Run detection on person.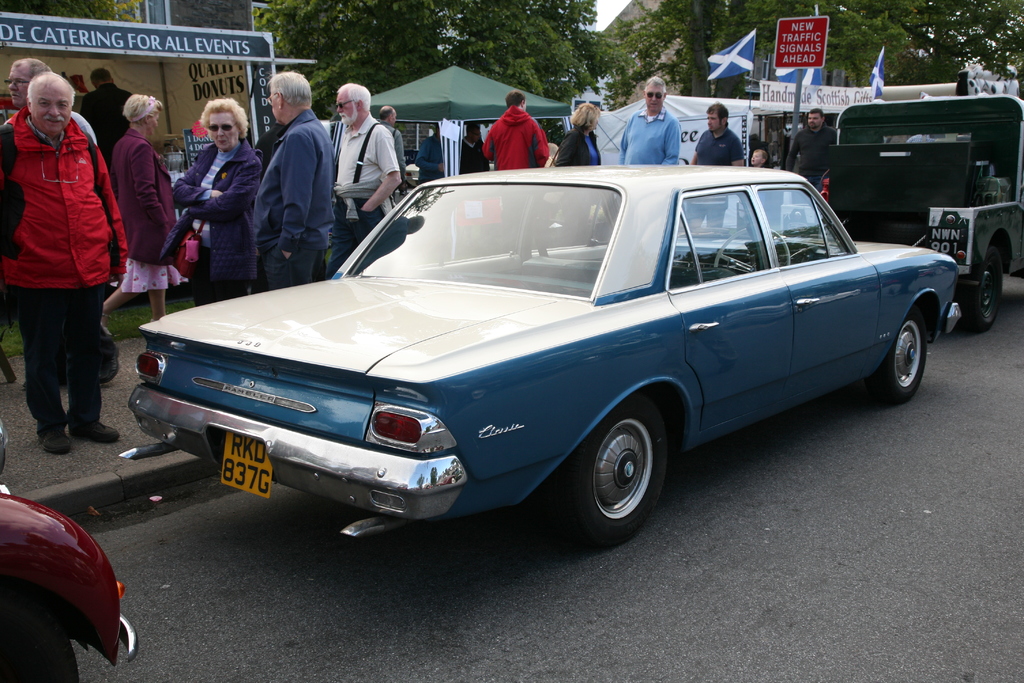
Result: (left=255, top=69, right=343, bottom=289).
